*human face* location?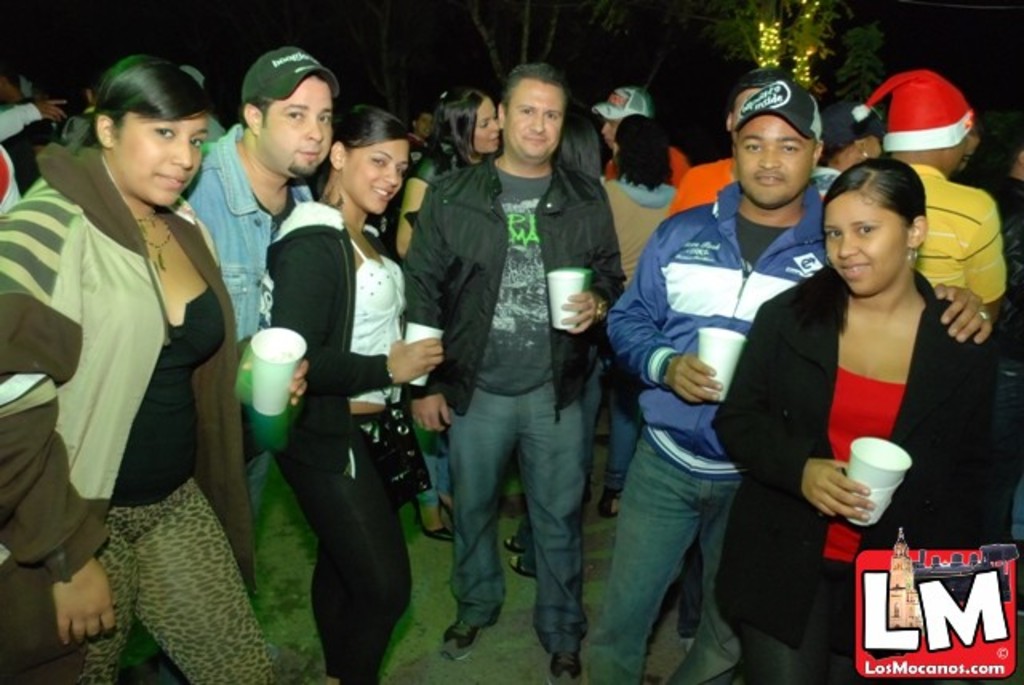
[475, 99, 501, 155]
